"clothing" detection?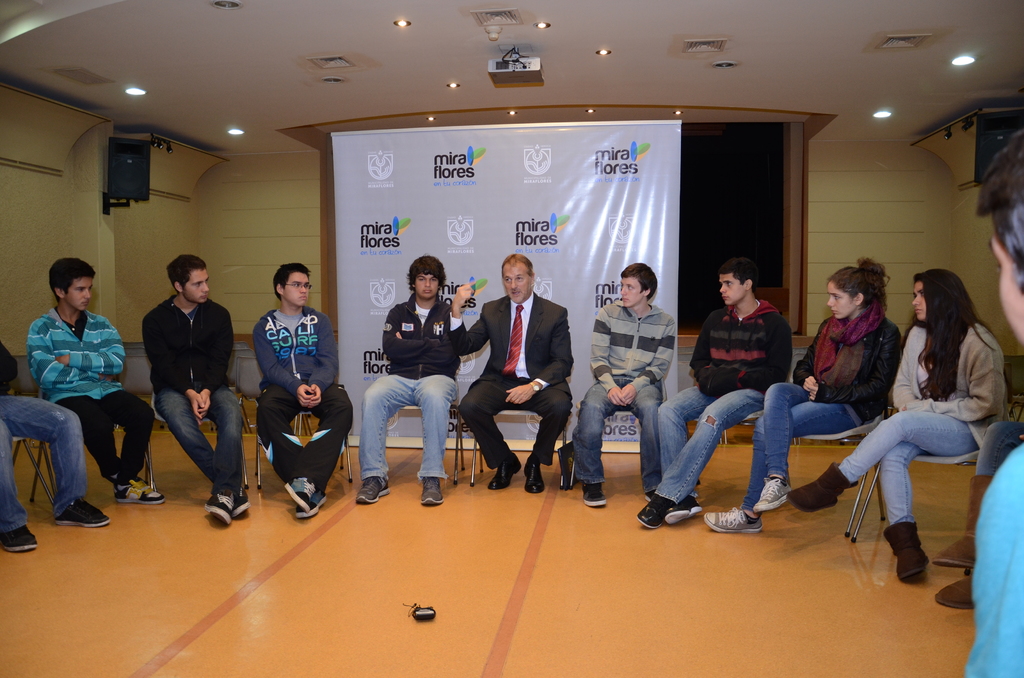
bbox=(737, 300, 902, 506)
